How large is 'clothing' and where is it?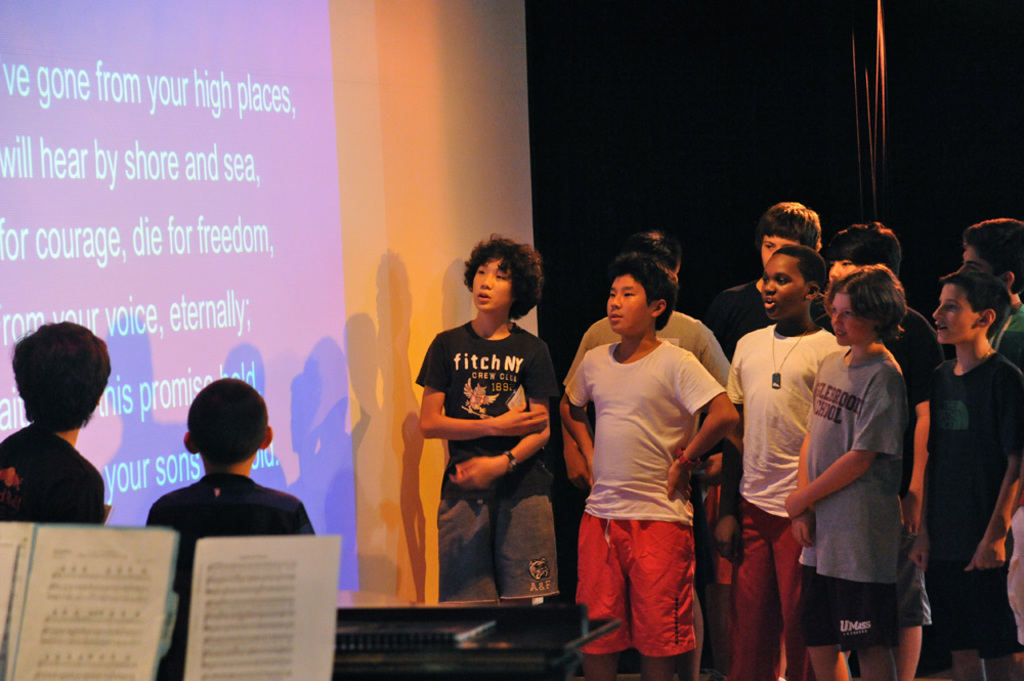
Bounding box: [left=409, top=317, right=557, bottom=601].
